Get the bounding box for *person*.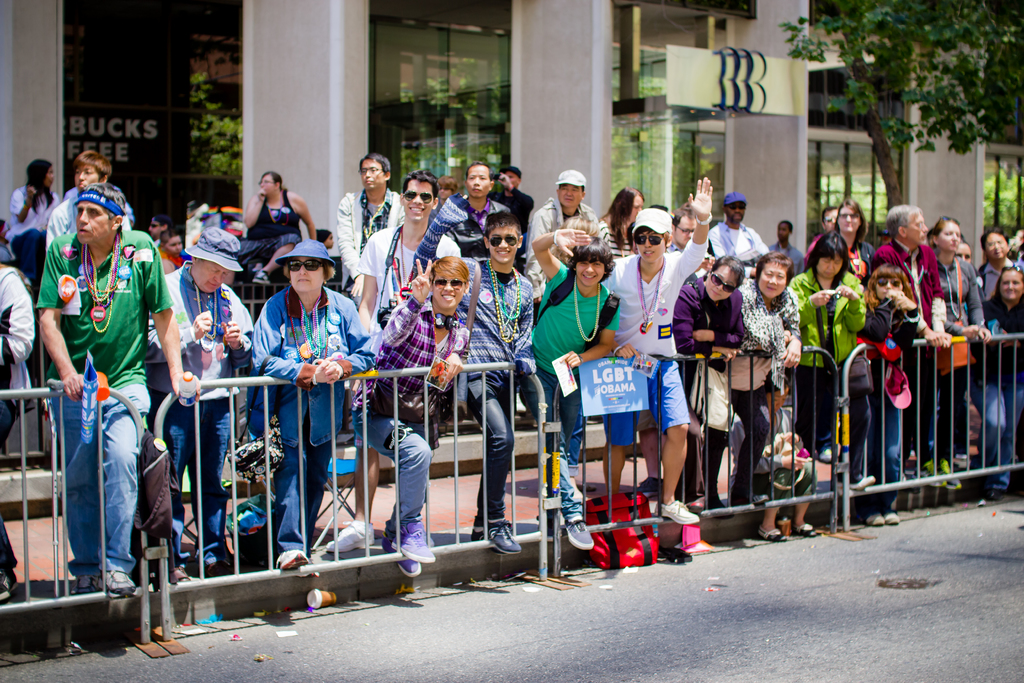
(522, 229, 627, 559).
